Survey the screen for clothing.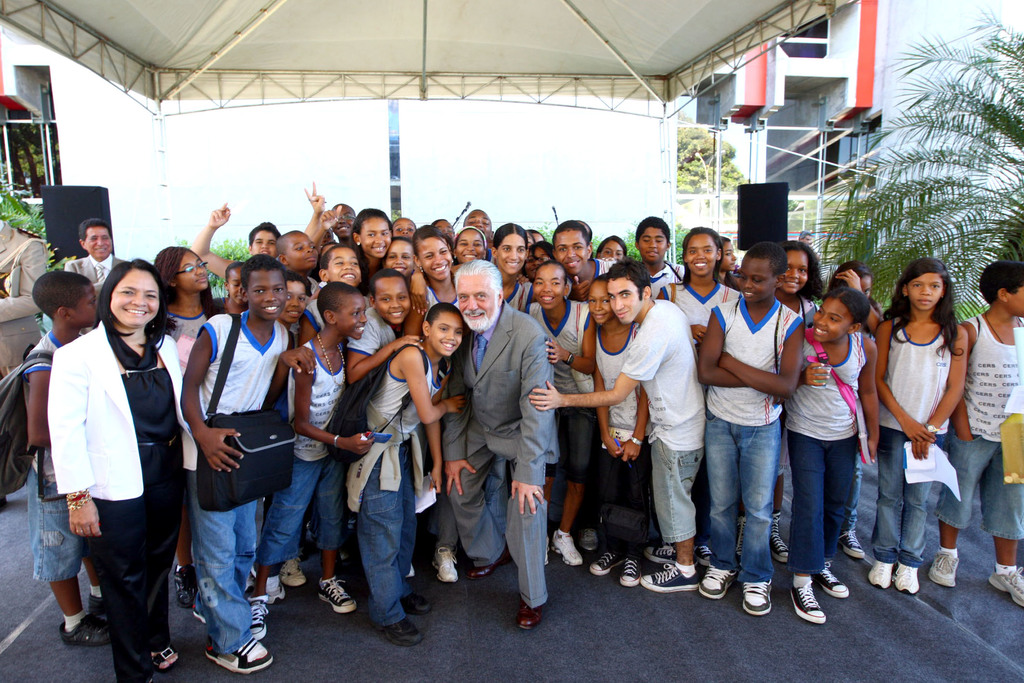
Survey found: crop(53, 250, 124, 293).
